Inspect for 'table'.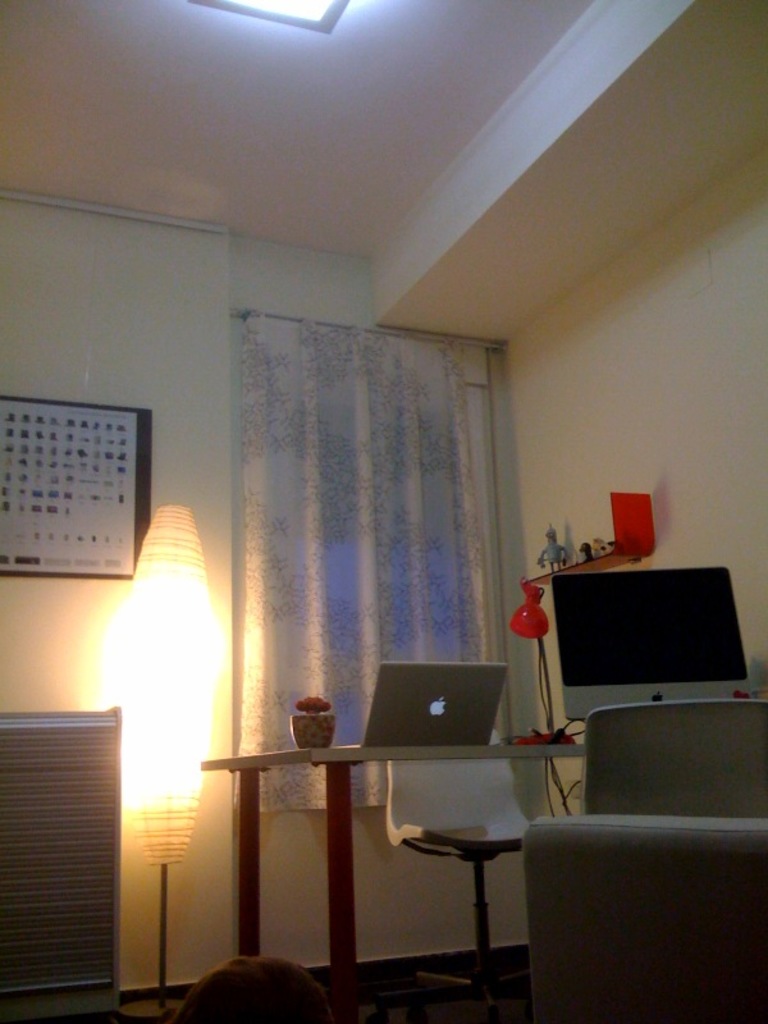
Inspection: select_region(211, 699, 614, 1004).
